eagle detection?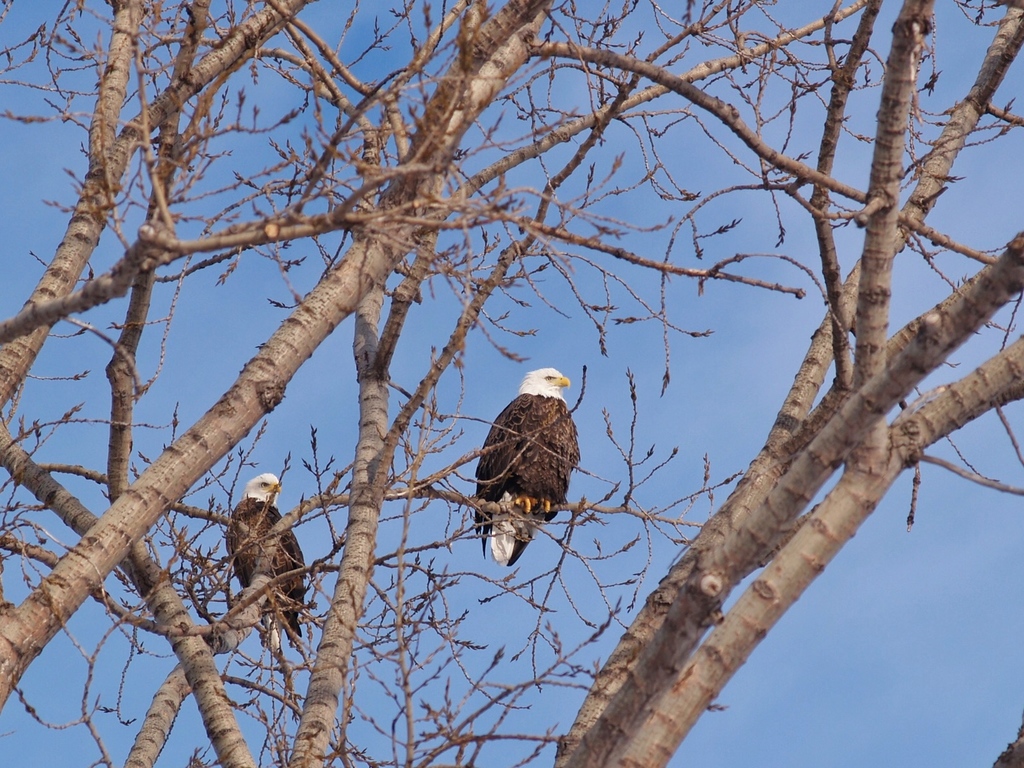
bbox=(475, 366, 582, 565)
